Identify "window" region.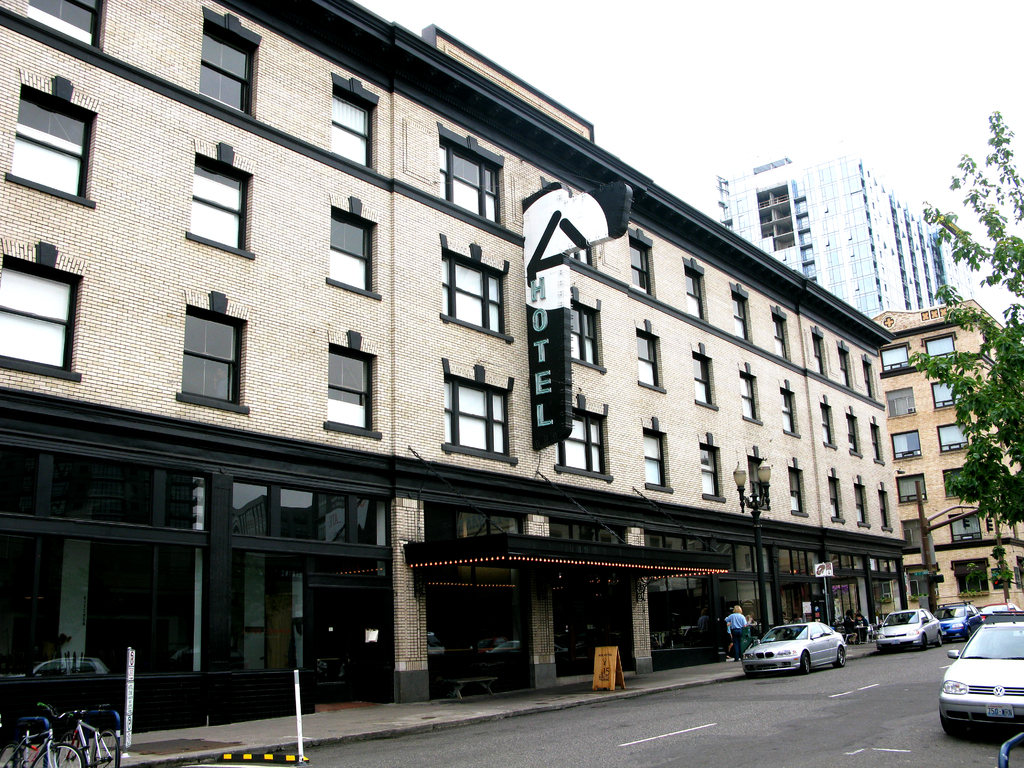
Region: bbox=(779, 383, 800, 434).
